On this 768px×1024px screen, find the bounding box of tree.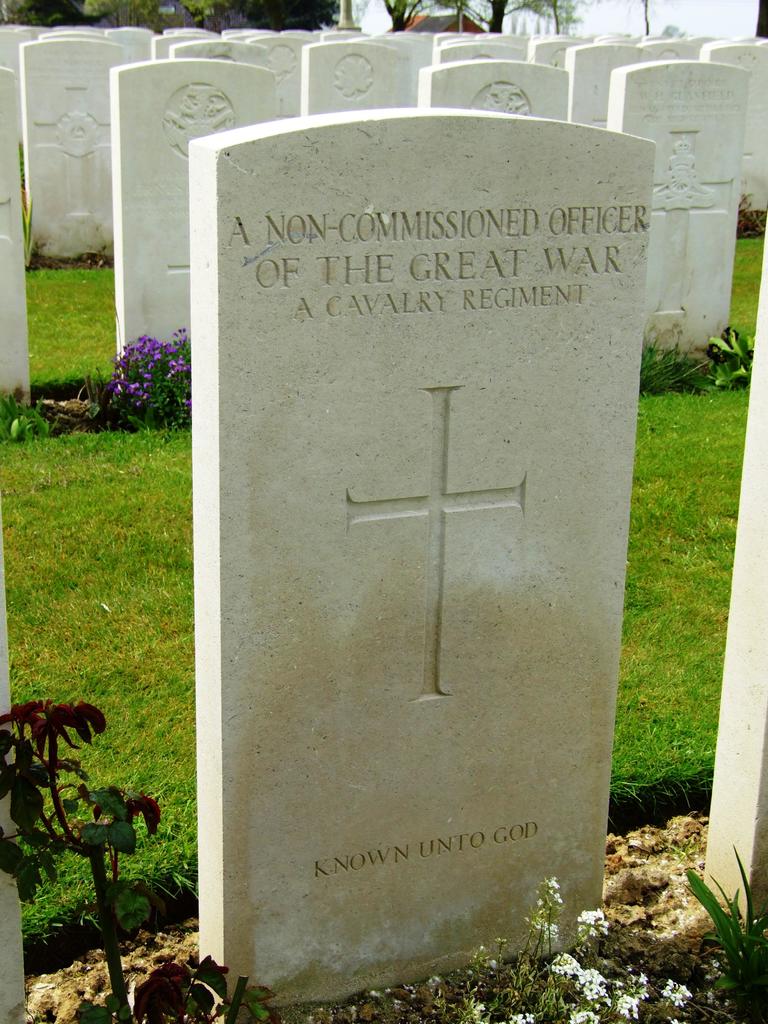
Bounding box: [527, 0, 605, 35].
